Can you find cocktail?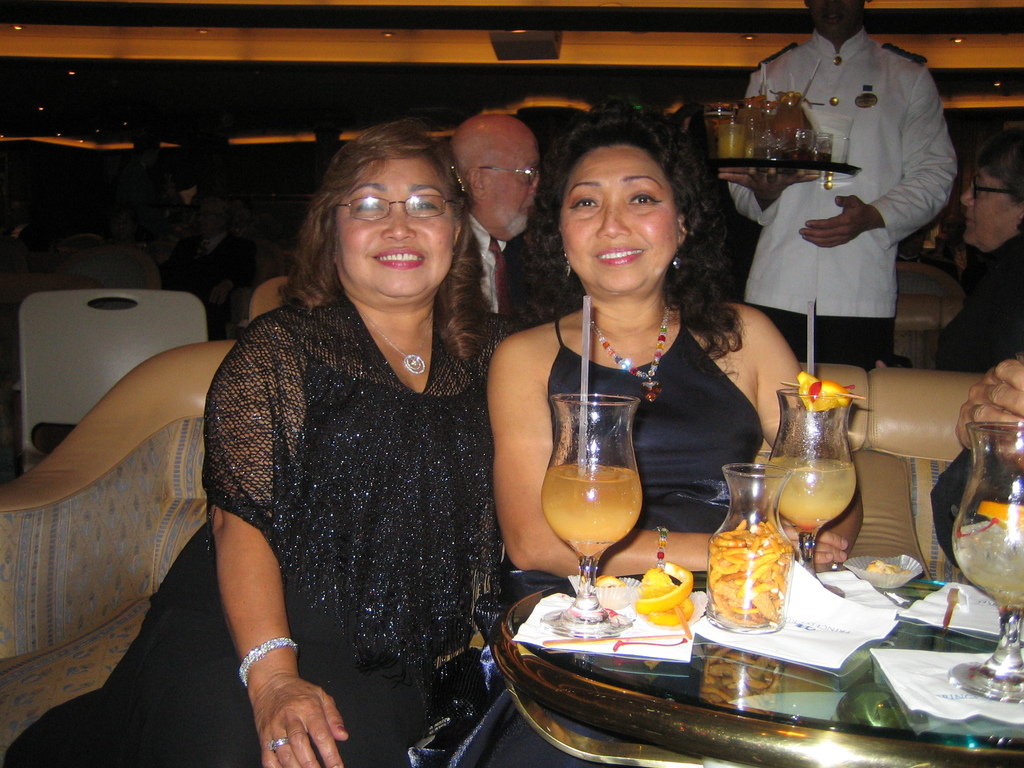
Yes, bounding box: bbox=[762, 372, 856, 599].
